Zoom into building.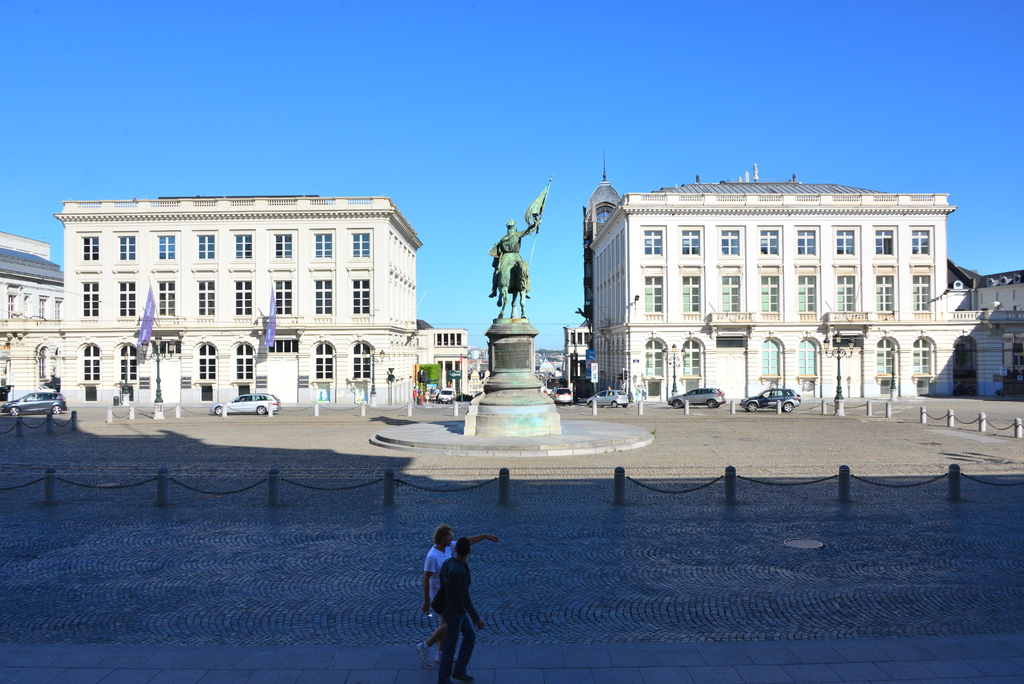
Zoom target: [413,325,470,395].
